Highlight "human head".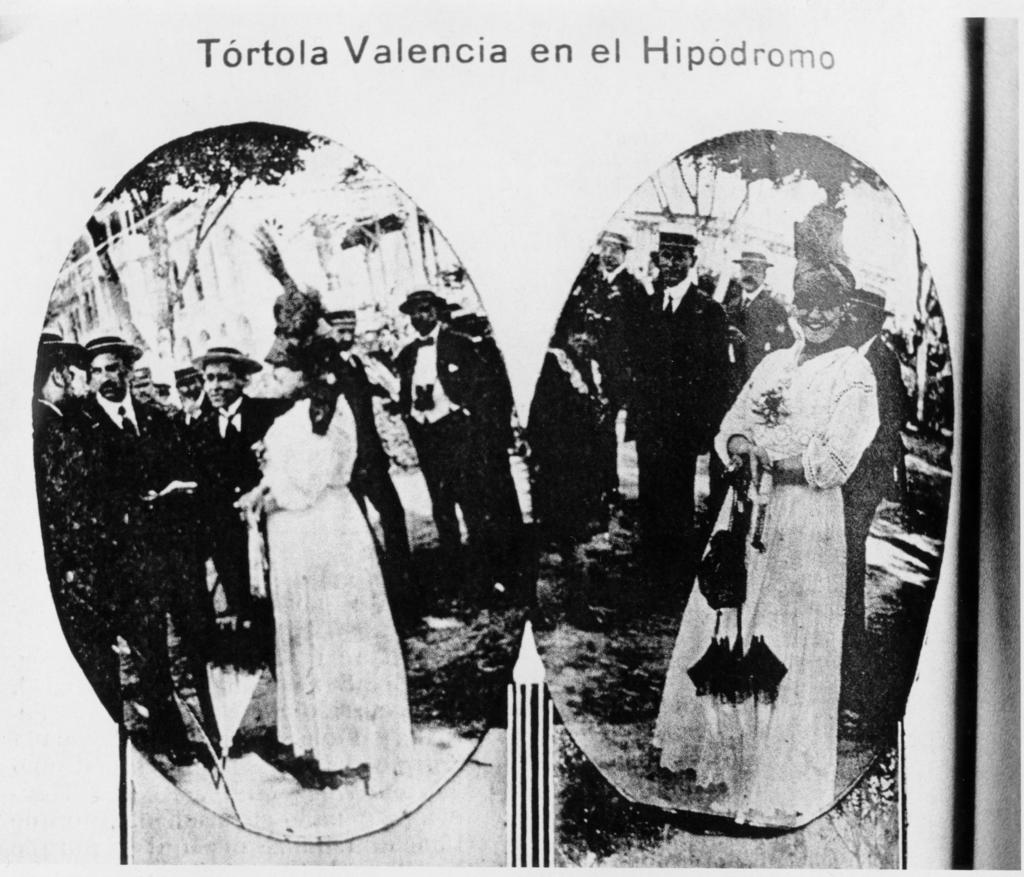
Highlighted region: BBox(33, 332, 72, 399).
